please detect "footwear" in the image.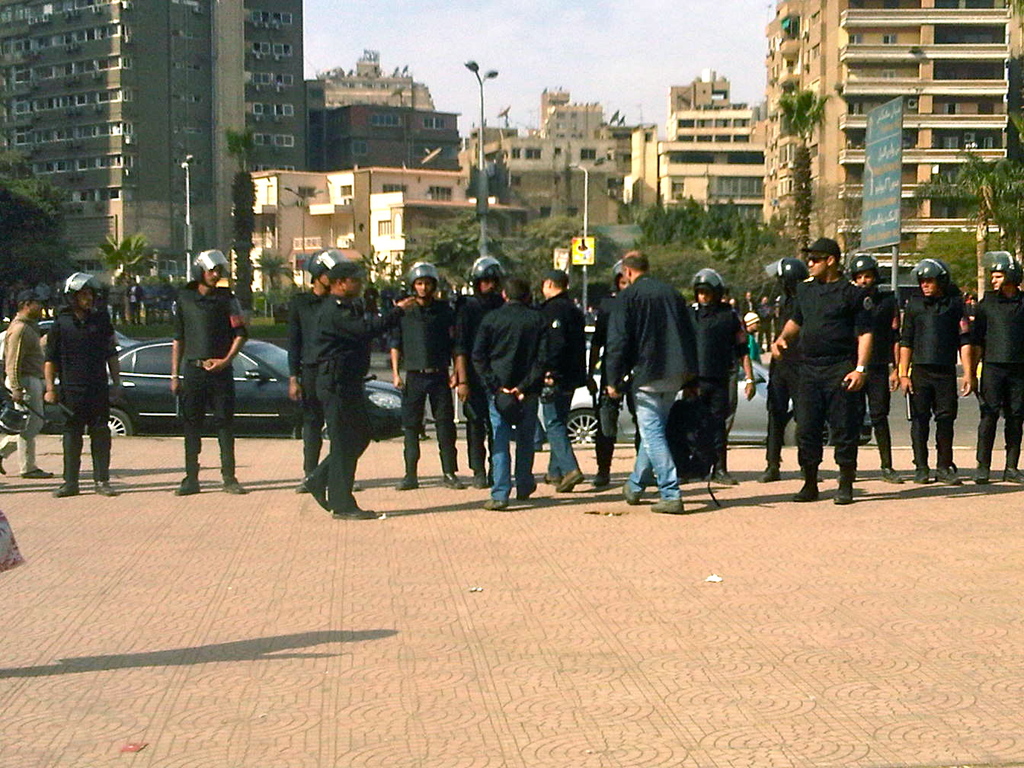
{"left": 441, "top": 468, "right": 462, "bottom": 491}.
